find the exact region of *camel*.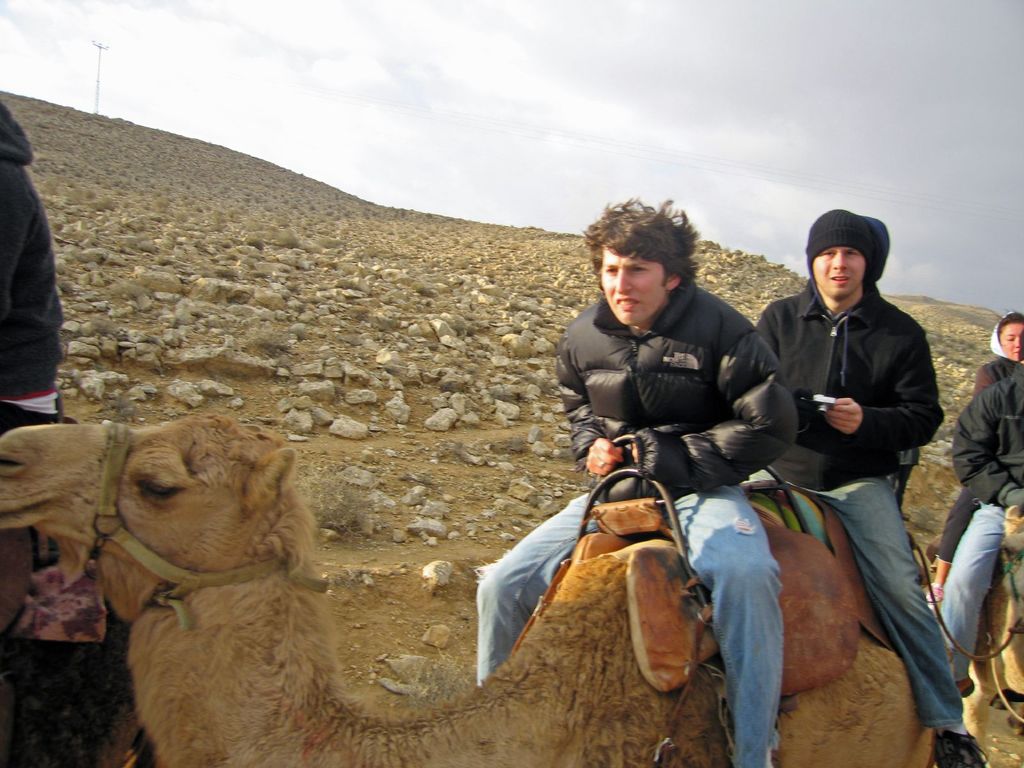
Exact region: pyautogui.locateOnScreen(1, 410, 948, 767).
